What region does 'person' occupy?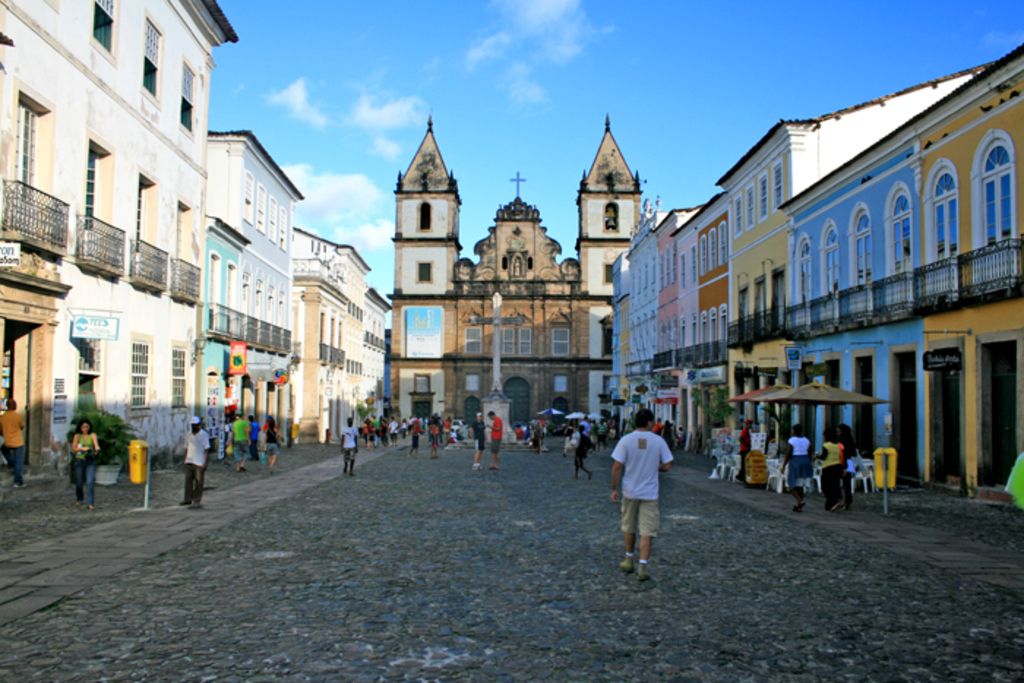
BBox(468, 408, 493, 471).
